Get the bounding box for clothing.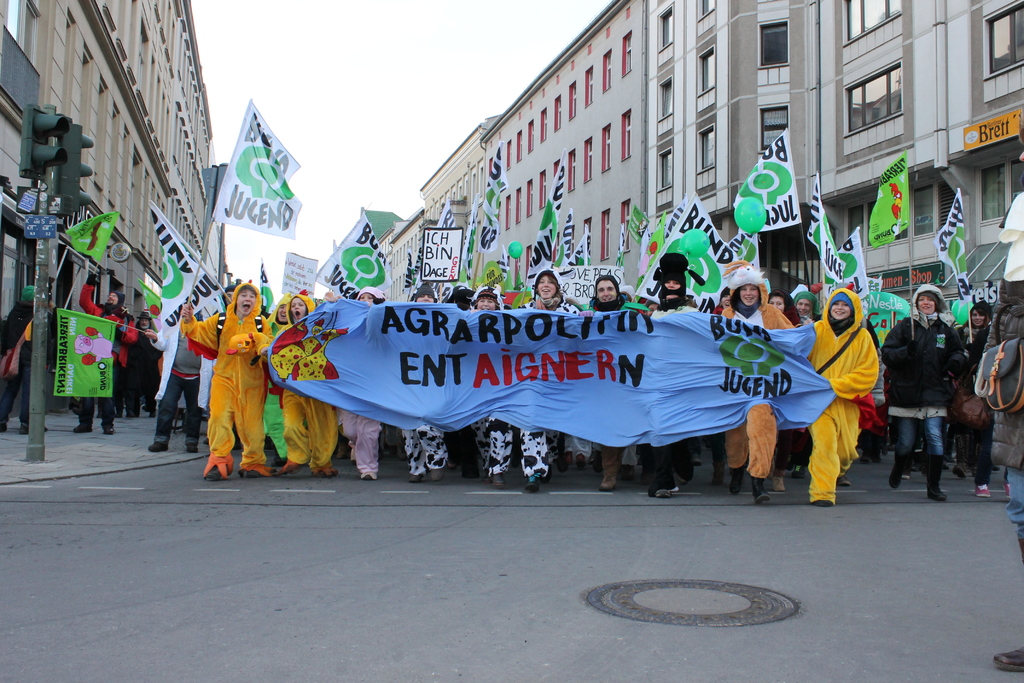
bbox(78, 272, 140, 428).
